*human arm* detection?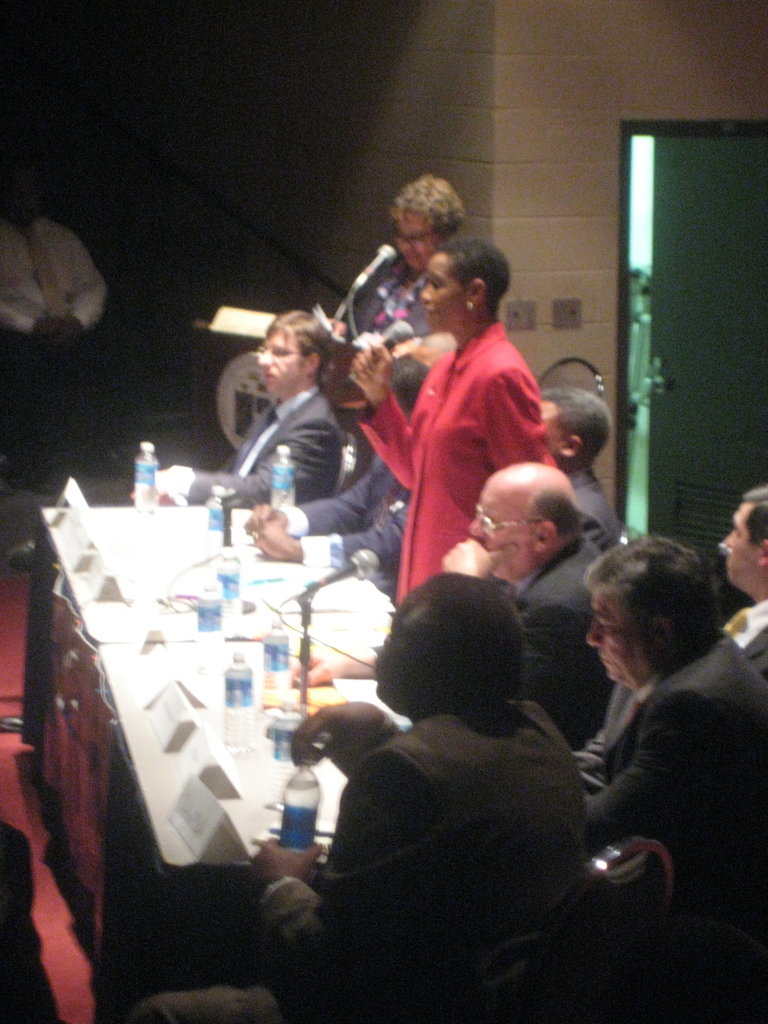
left=248, top=751, right=419, bottom=1021
